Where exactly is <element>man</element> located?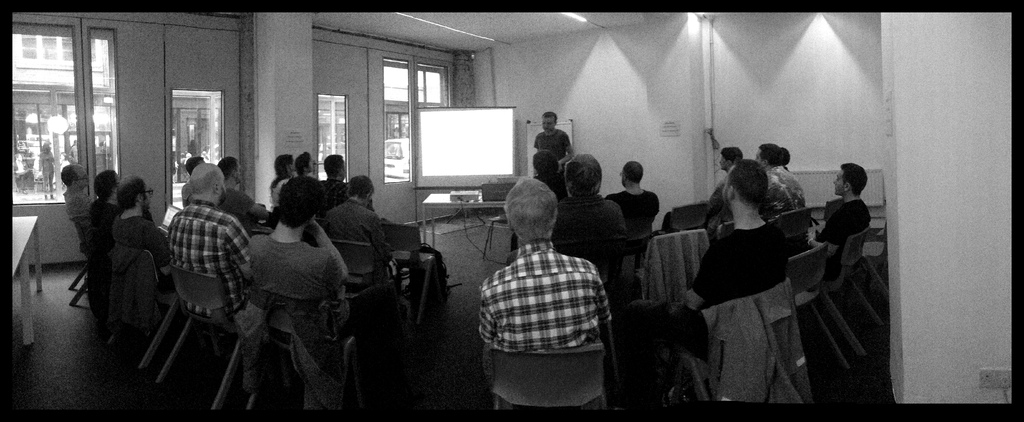
Its bounding box is box=[58, 162, 92, 239].
